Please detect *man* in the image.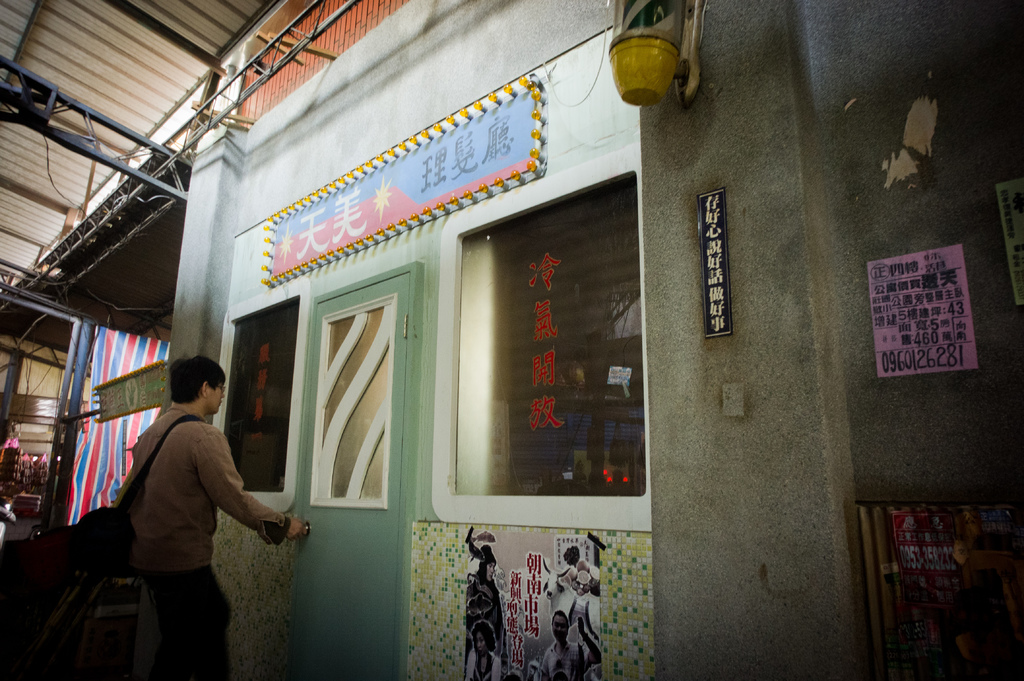
BBox(92, 348, 289, 649).
